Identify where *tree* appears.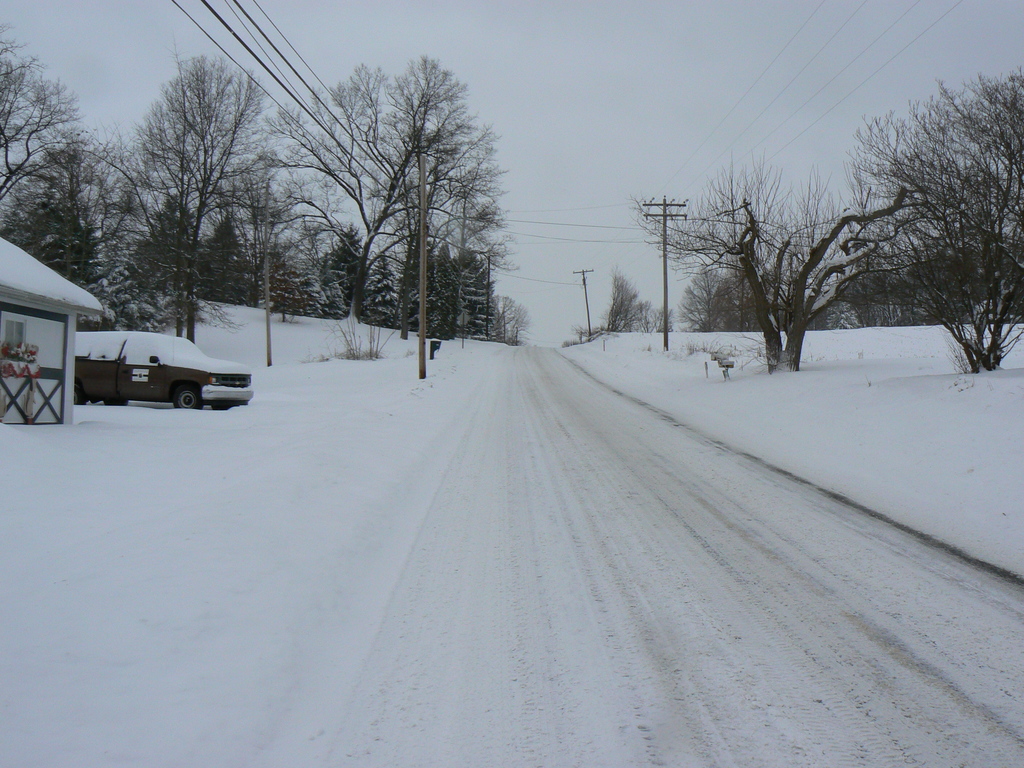
Appears at x1=347 y1=253 x2=404 y2=326.
